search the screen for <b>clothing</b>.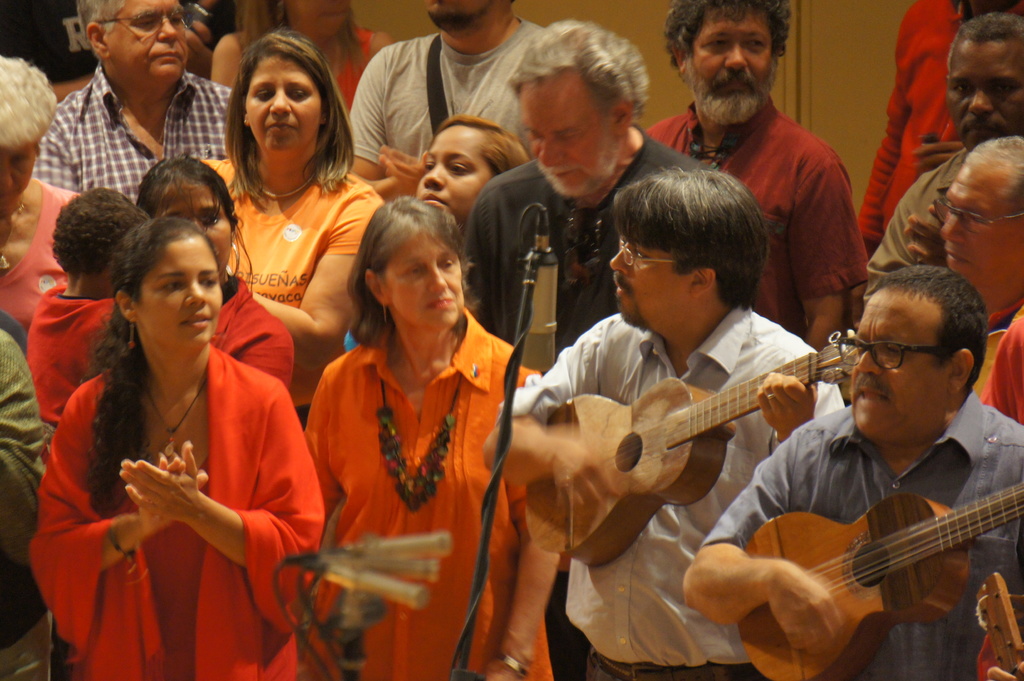
Found at region(304, 303, 551, 680).
